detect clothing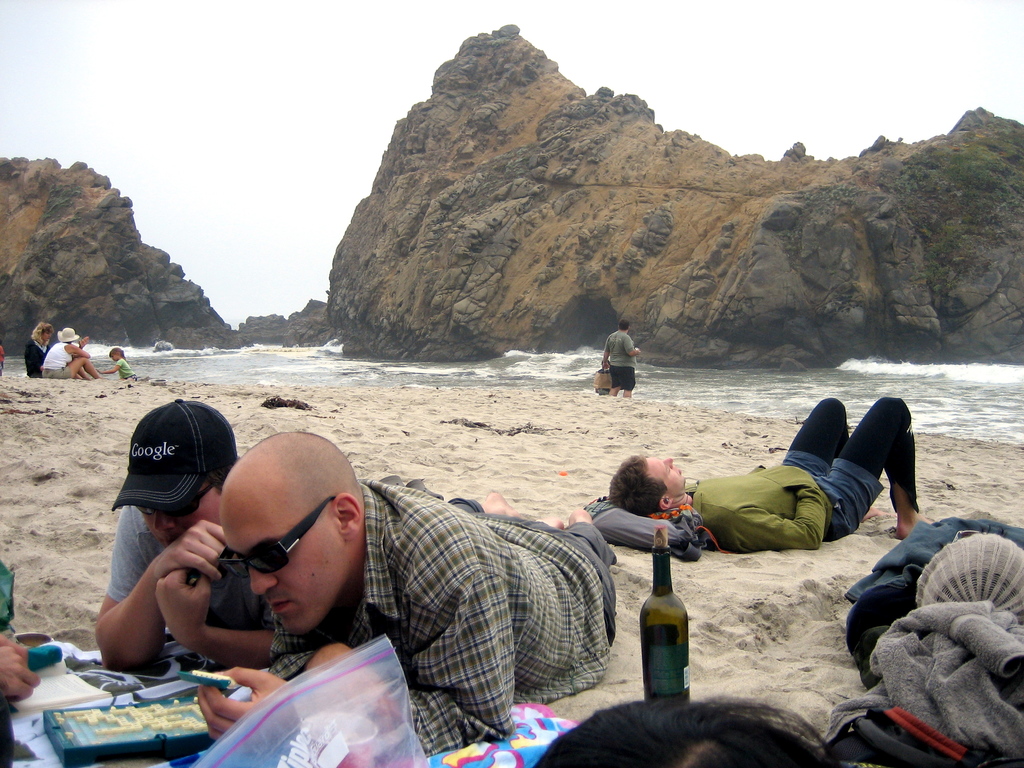
[x1=822, y1=692, x2=1023, y2=767]
